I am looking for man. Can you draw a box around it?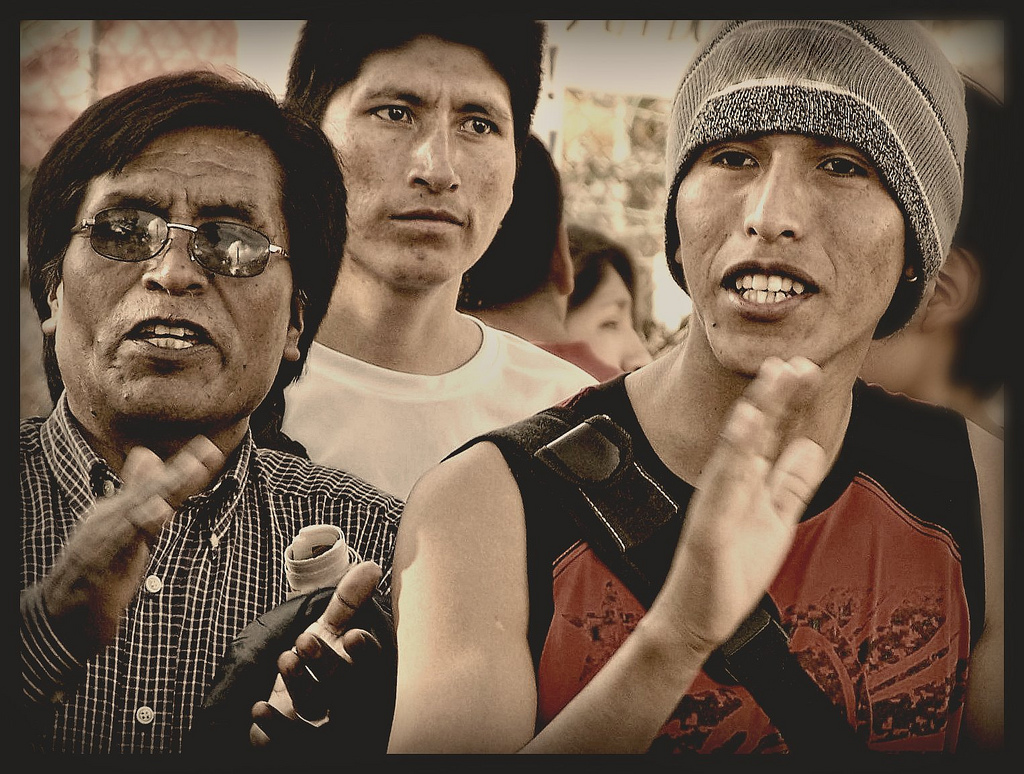
Sure, the bounding box is detection(21, 61, 409, 759).
